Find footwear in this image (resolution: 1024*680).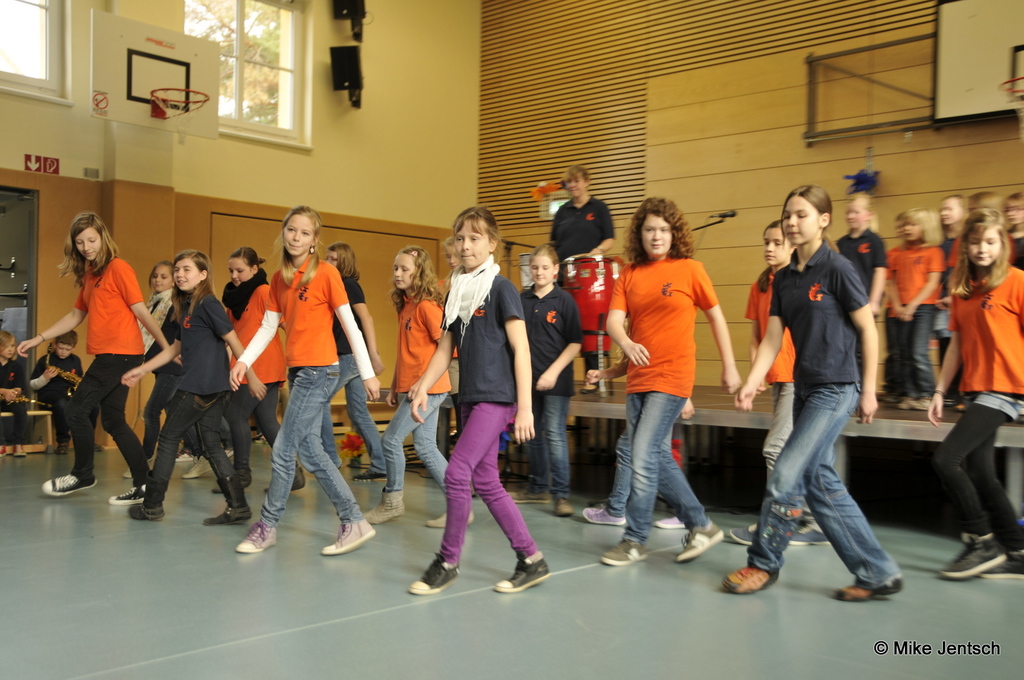
l=834, t=574, r=904, b=602.
